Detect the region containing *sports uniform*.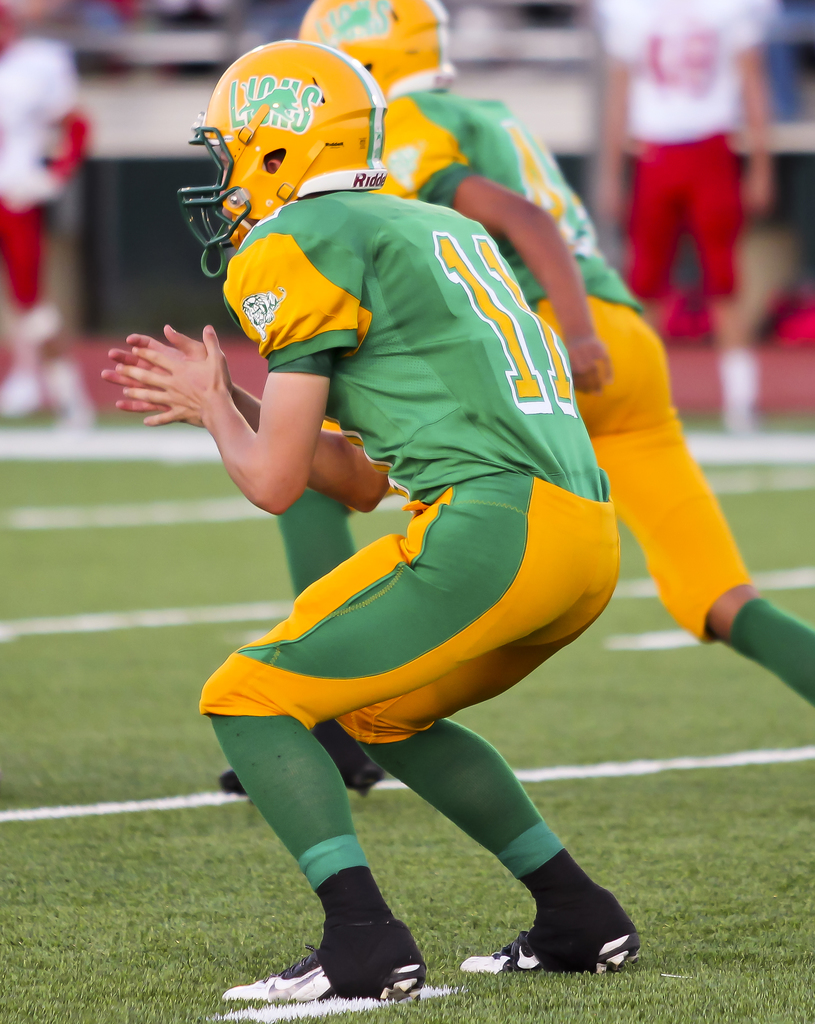
l=273, t=89, r=814, b=678.
